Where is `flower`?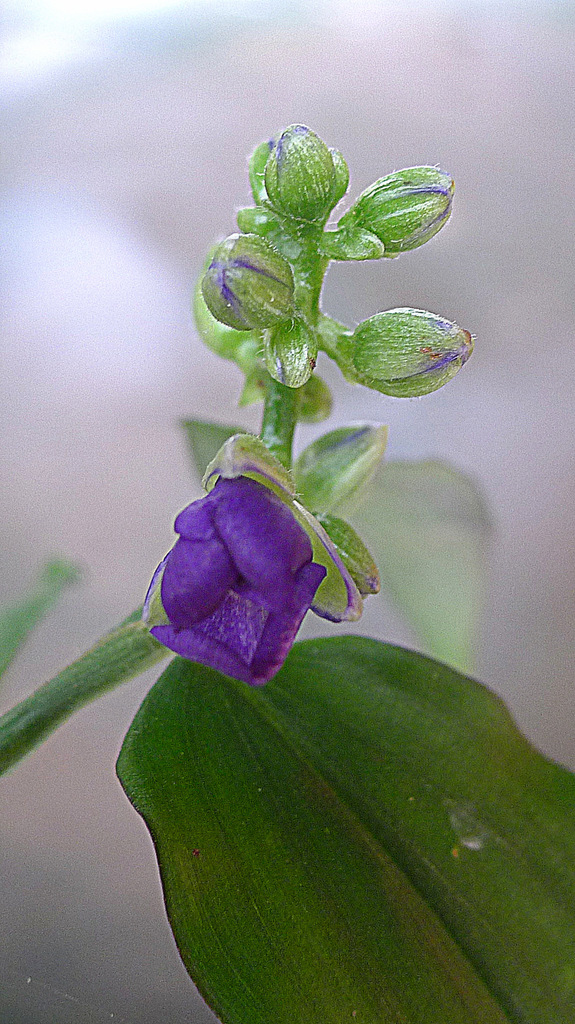
138, 465, 354, 684.
